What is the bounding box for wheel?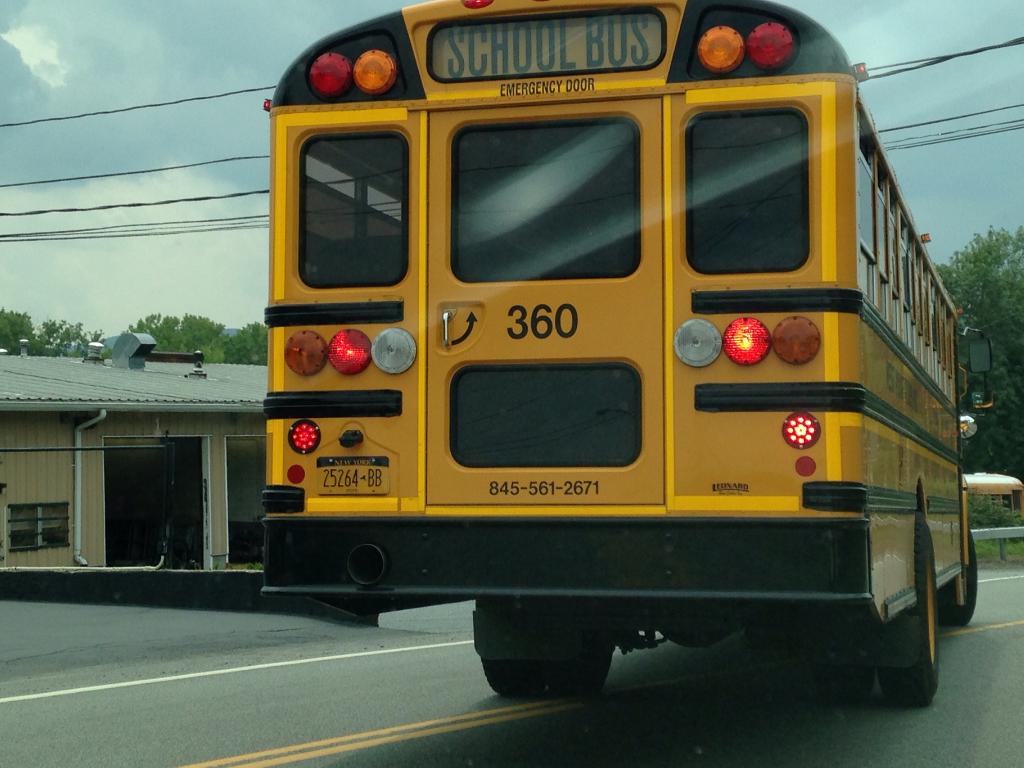
crop(945, 526, 985, 627).
